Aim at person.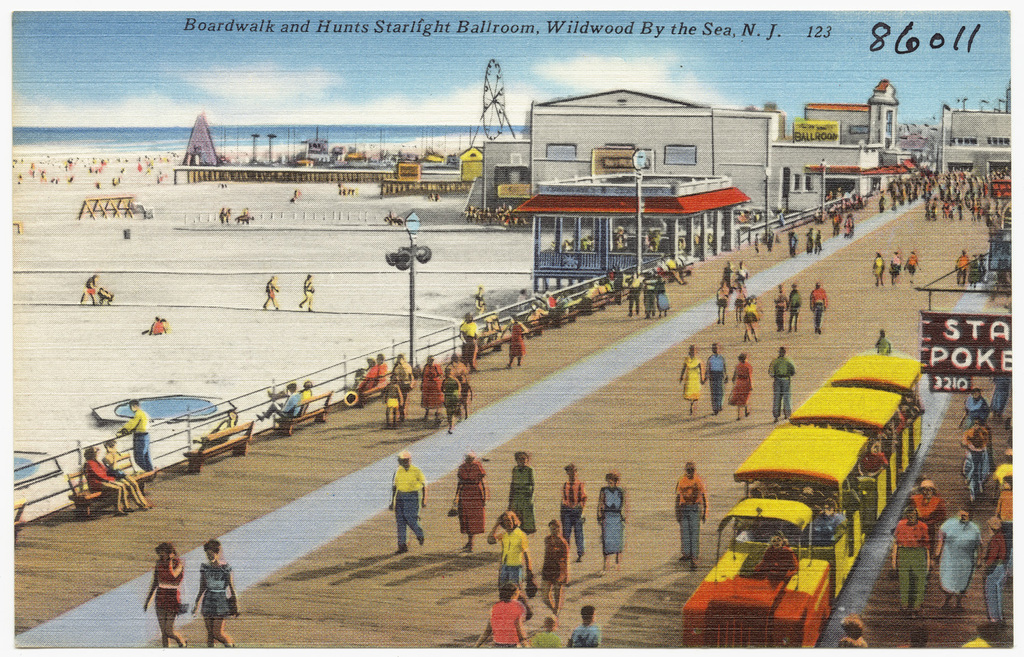
Aimed at {"left": 536, "top": 514, "right": 570, "bottom": 615}.
